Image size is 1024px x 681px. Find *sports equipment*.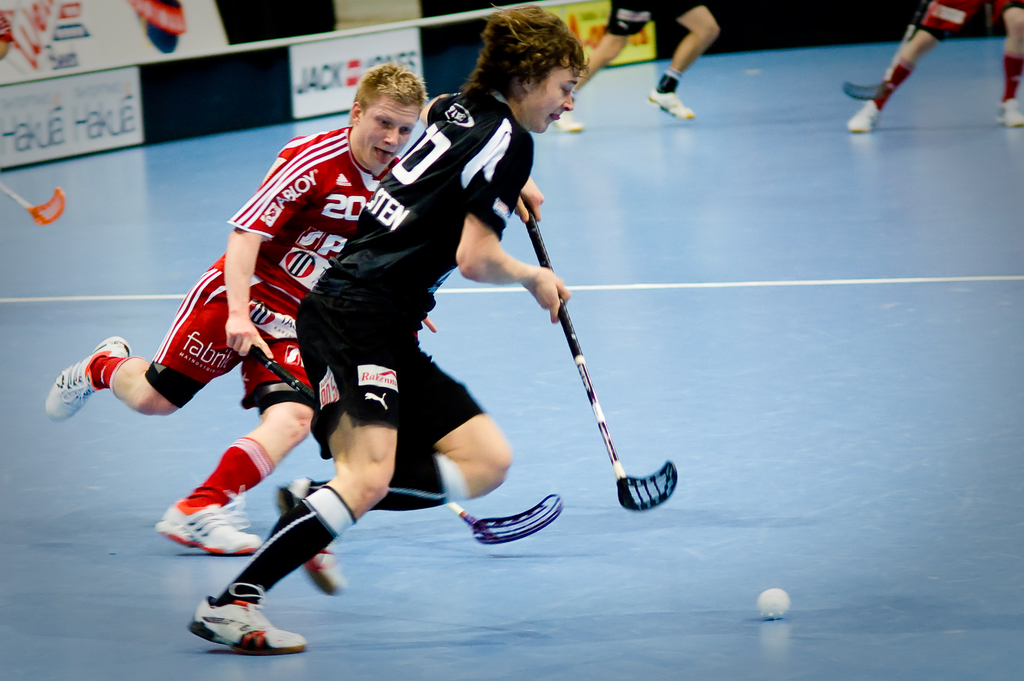
<bbox>516, 197, 680, 506</bbox>.
